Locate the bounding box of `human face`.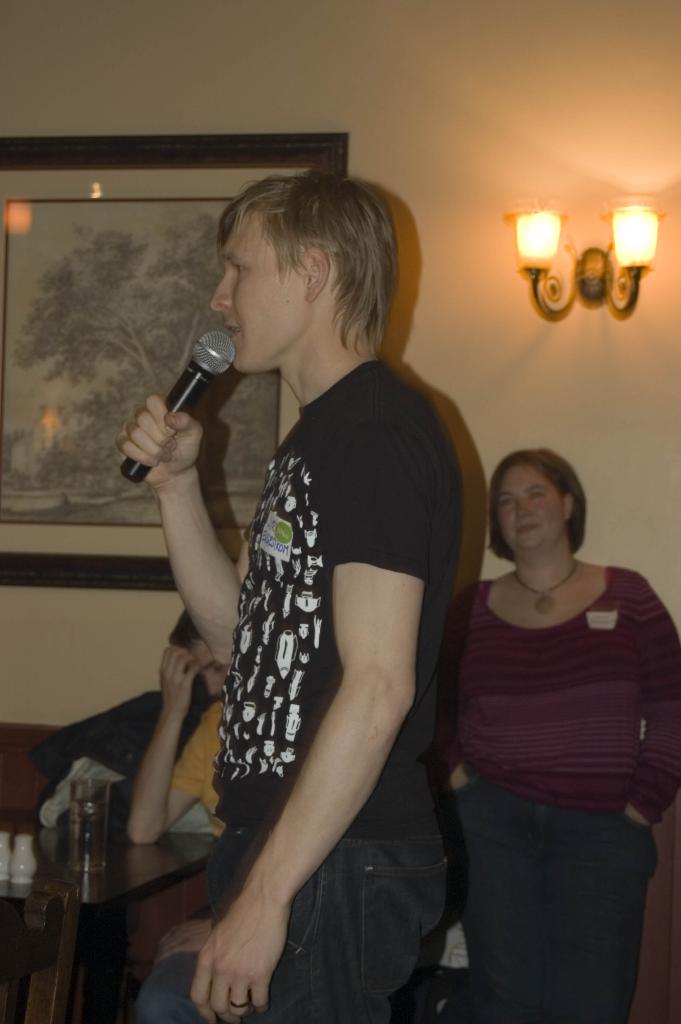
Bounding box: Rect(209, 204, 314, 372).
